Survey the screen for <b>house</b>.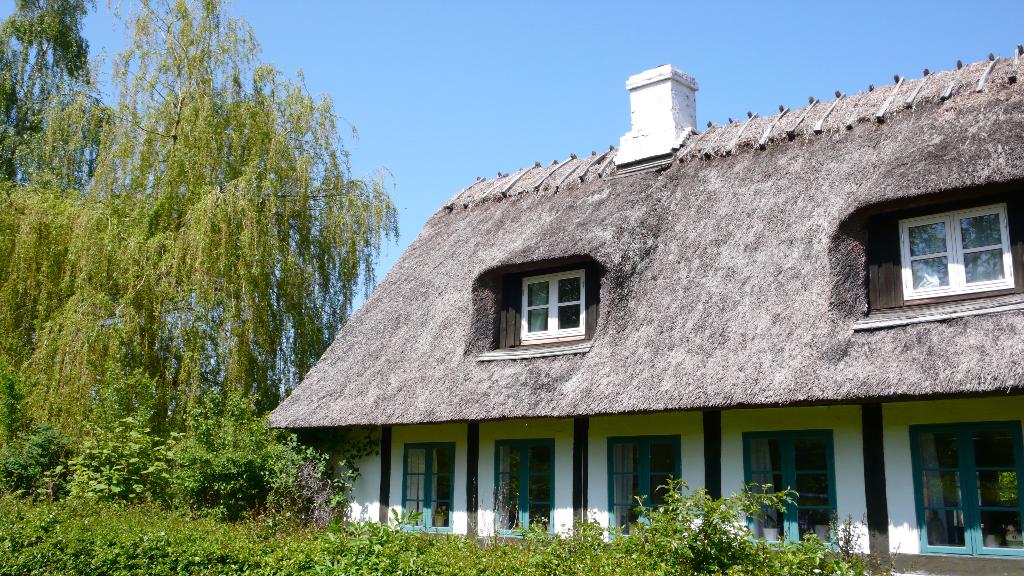
Survey found: rect(260, 62, 1023, 575).
